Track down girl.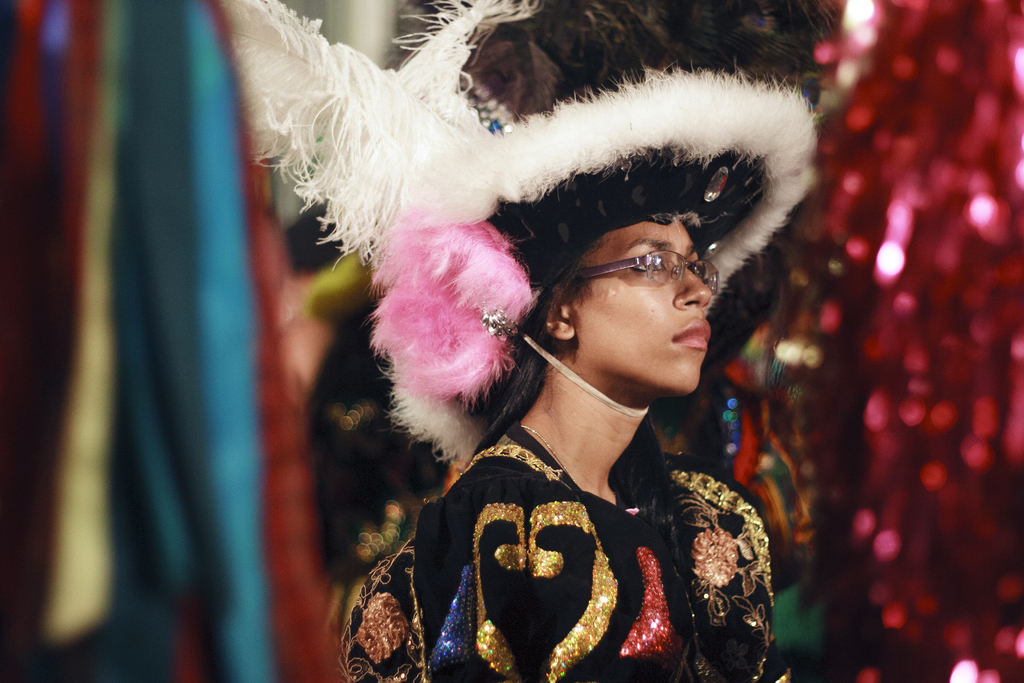
Tracked to <region>345, 227, 792, 682</region>.
